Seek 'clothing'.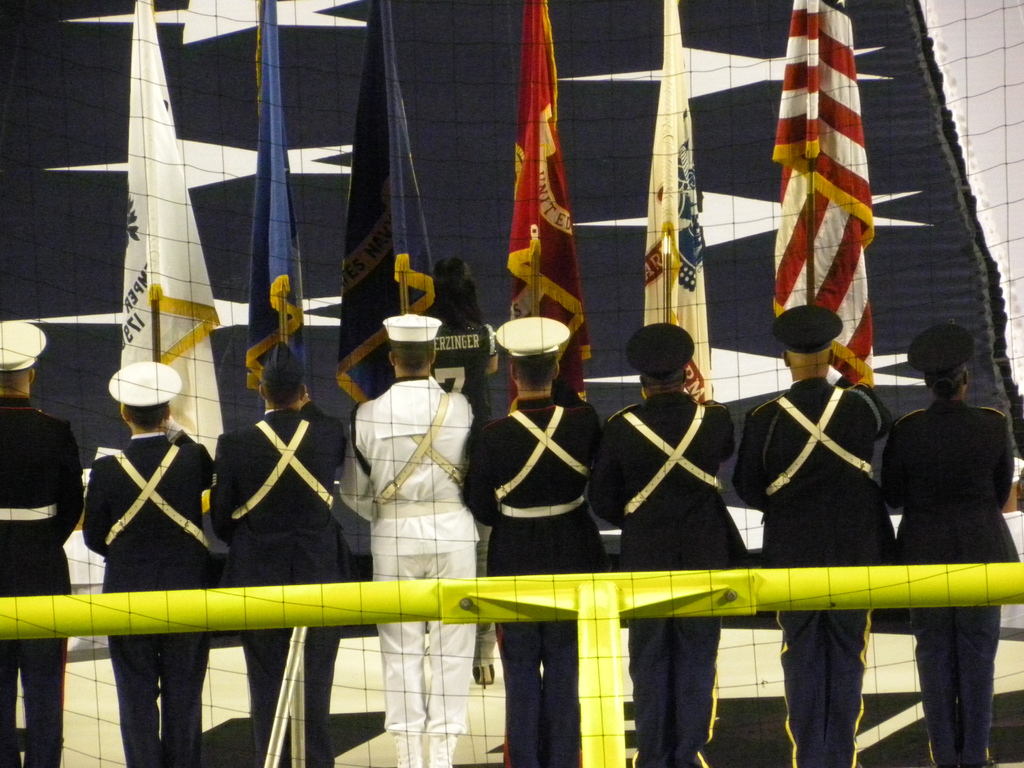
{"x1": 258, "y1": 337, "x2": 316, "y2": 393}.
